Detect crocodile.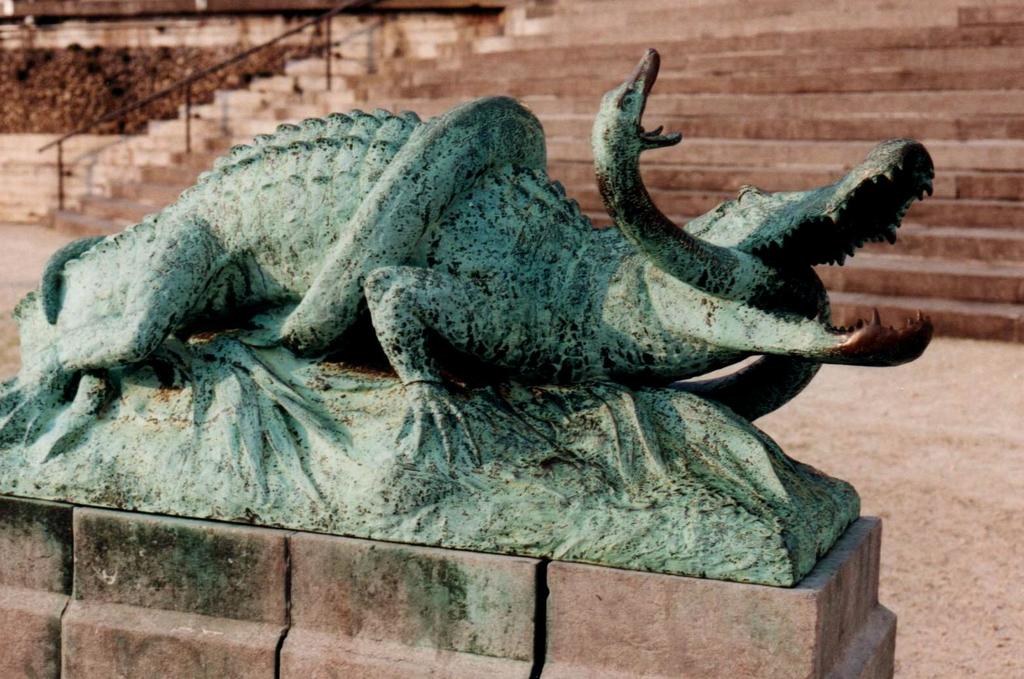
Detected at locate(14, 104, 931, 460).
